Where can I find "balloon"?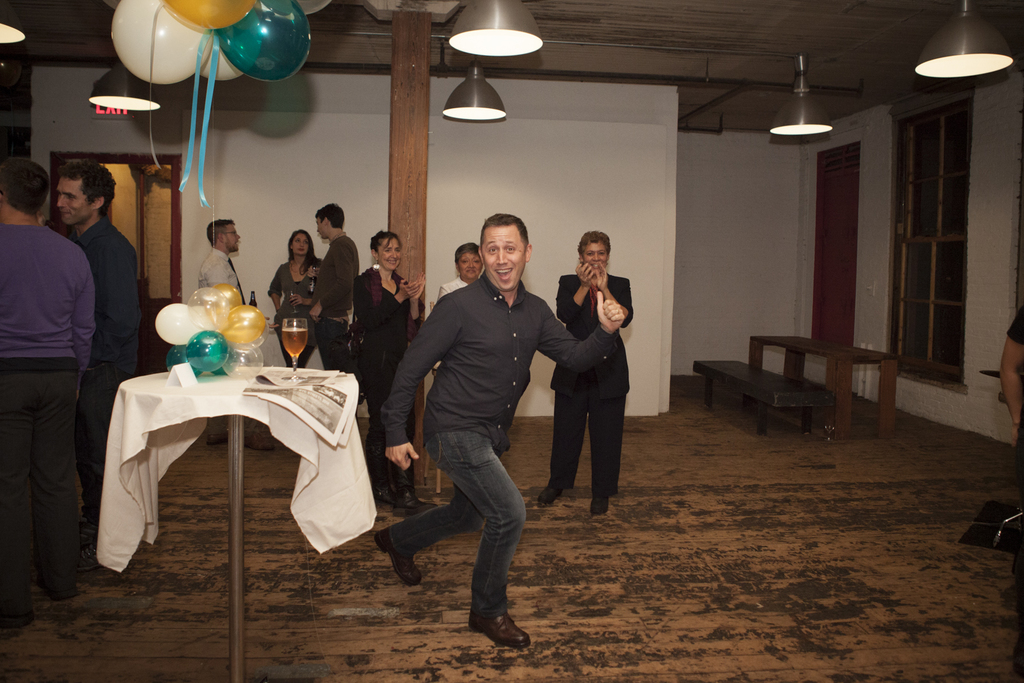
You can find it at [x1=189, y1=287, x2=232, y2=332].
